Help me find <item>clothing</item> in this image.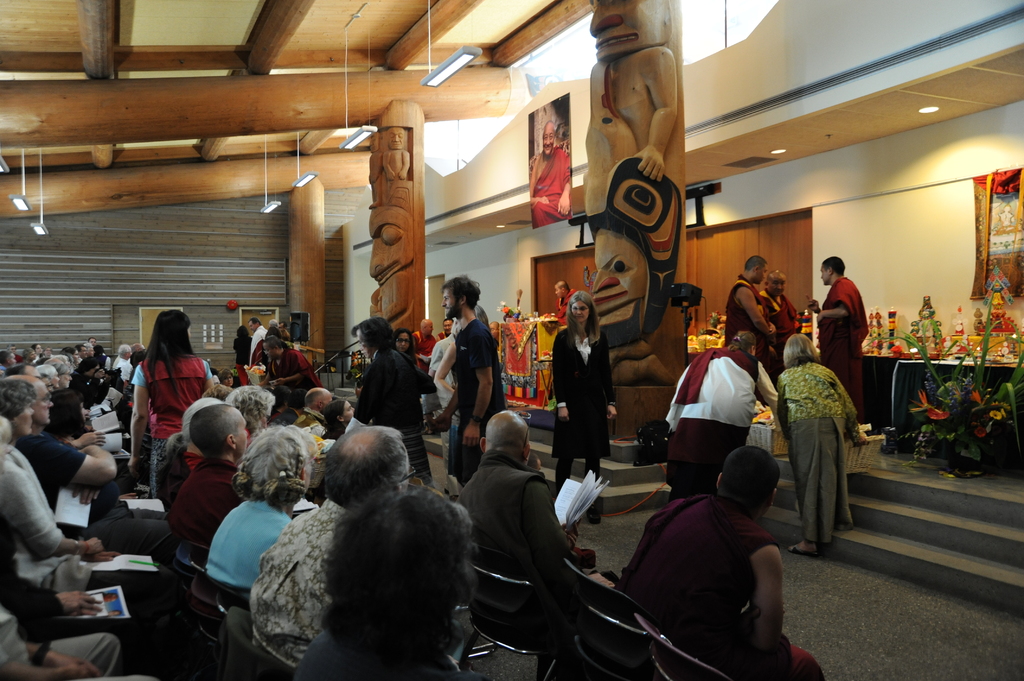
Found it: [x1=776, y1=352, x2=856, y2=540].
